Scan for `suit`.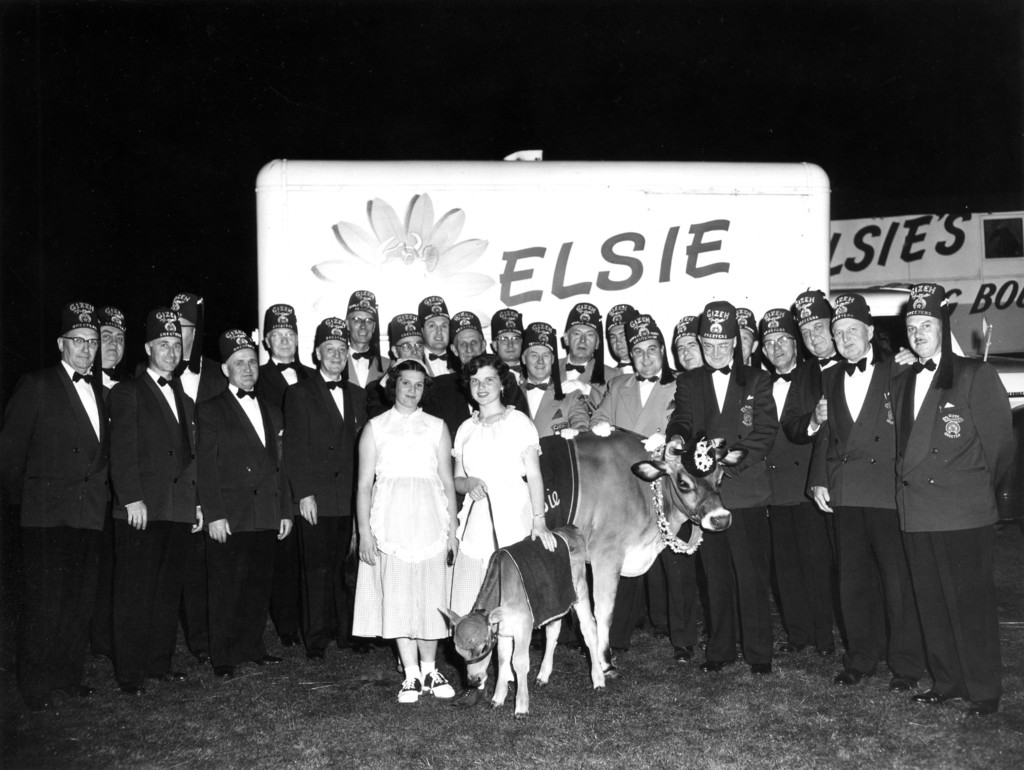
Scan result: select_region(276, 366, 365, 643).
